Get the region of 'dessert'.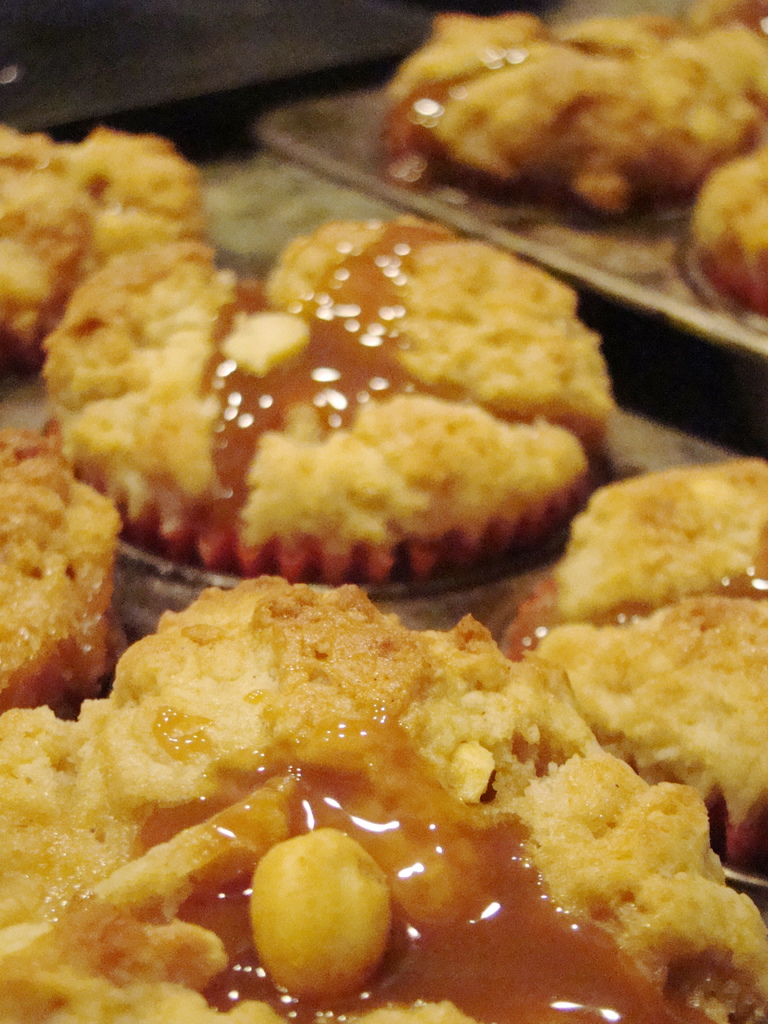
select_region(0, 0, 767, 1023).
